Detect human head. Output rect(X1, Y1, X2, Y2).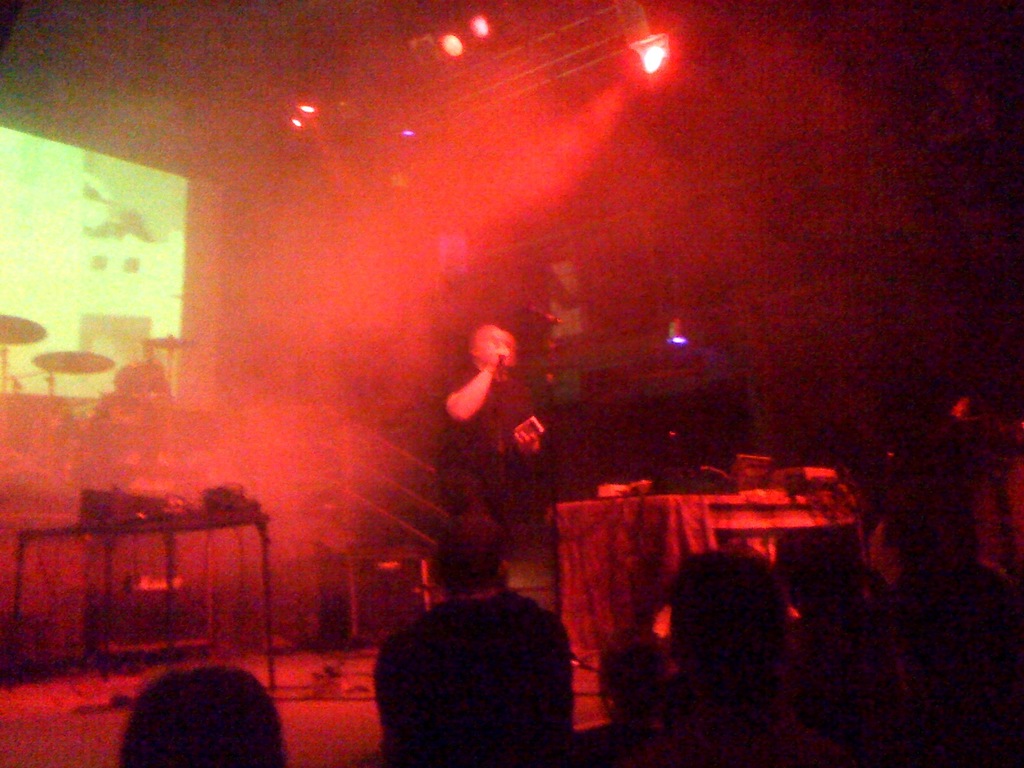
rect(888, 558, 1023, 718).
